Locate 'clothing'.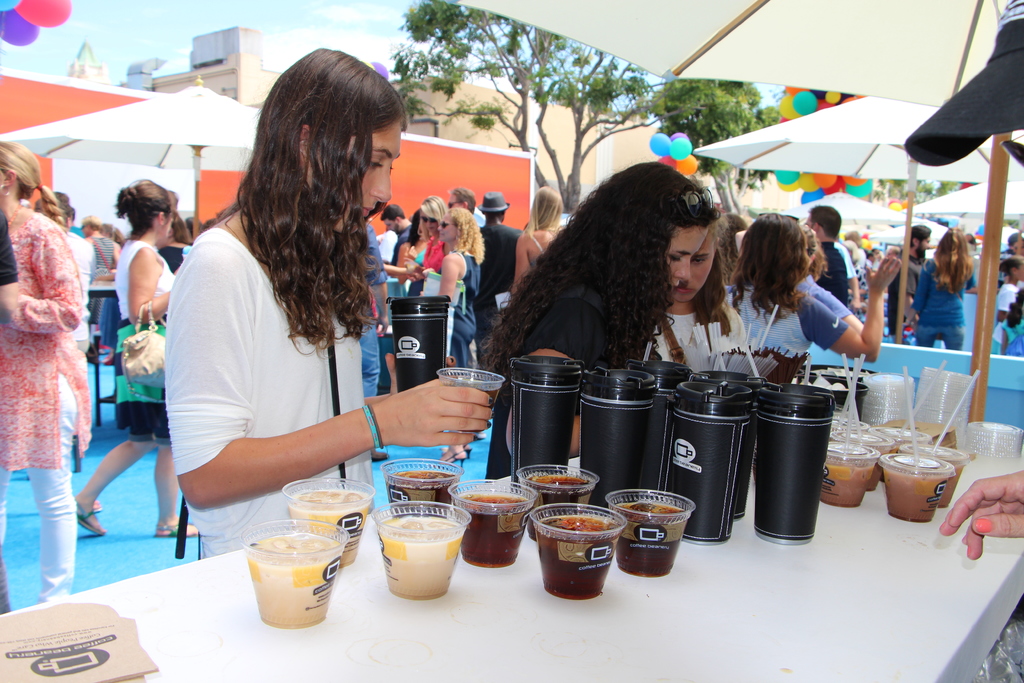
Bounding box: bbox=[0, 202, 18, 618].
